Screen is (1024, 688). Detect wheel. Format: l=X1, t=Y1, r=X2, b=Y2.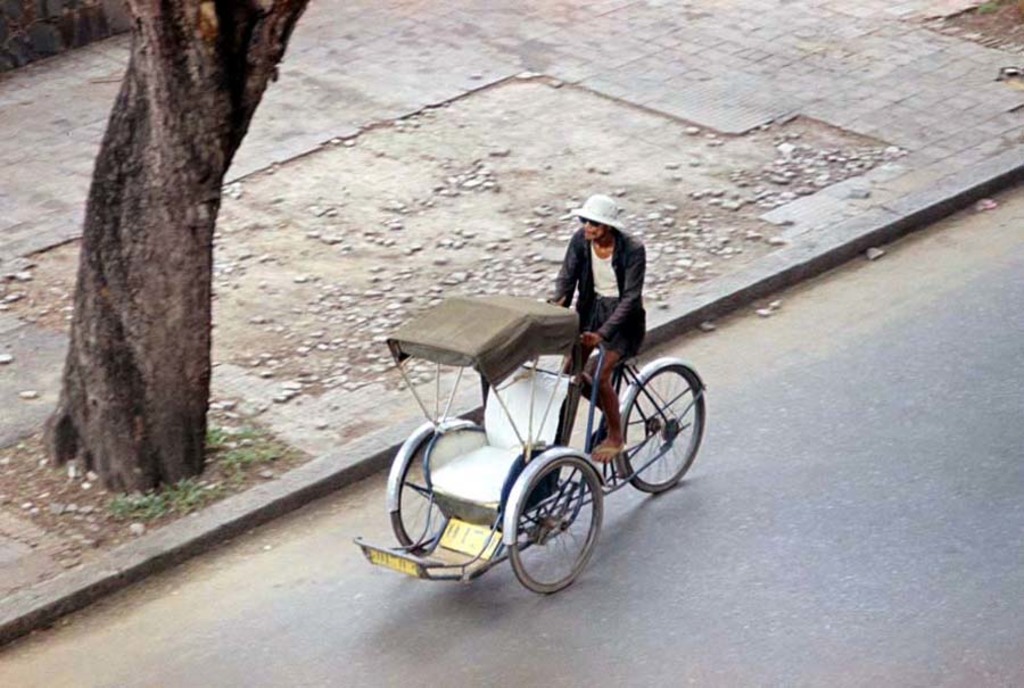
l=393, t=430, r=447, b=555.
